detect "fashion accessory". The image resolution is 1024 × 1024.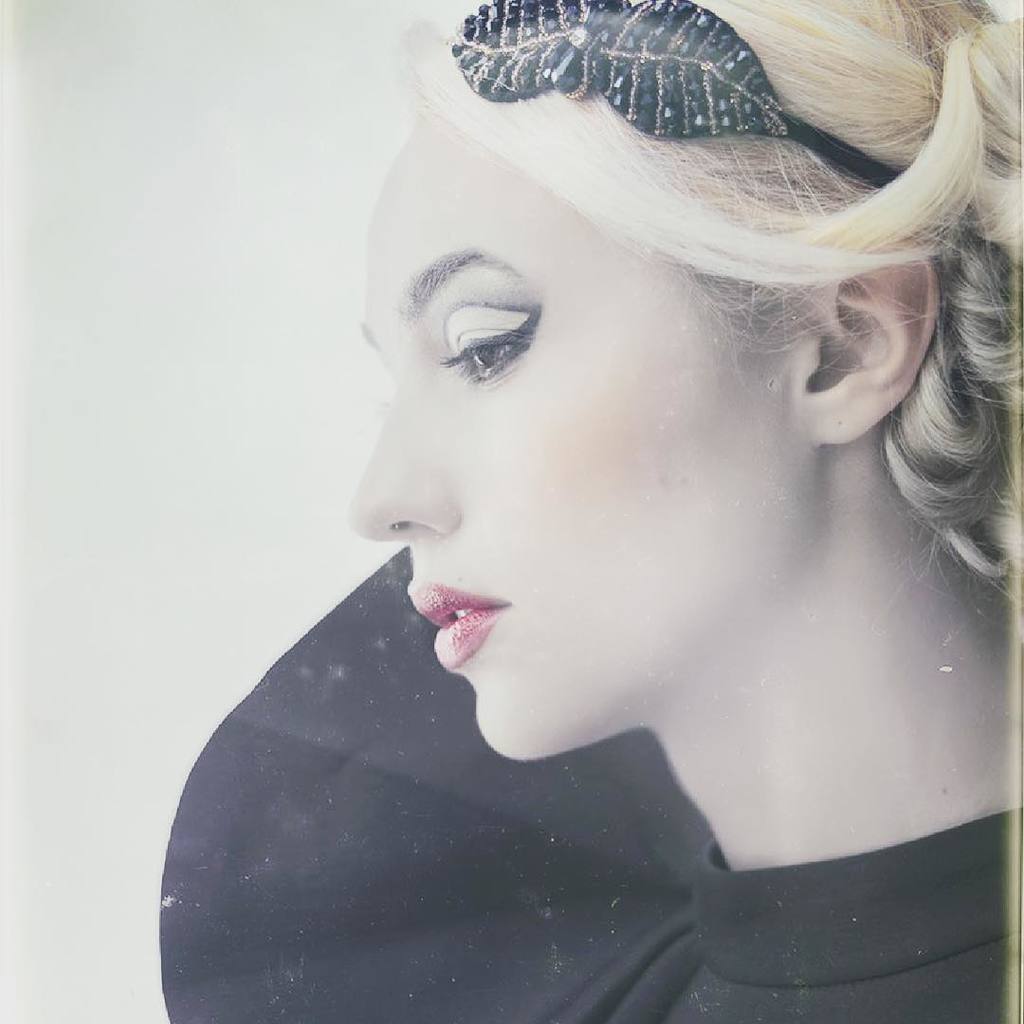
(444,0,901,188).
